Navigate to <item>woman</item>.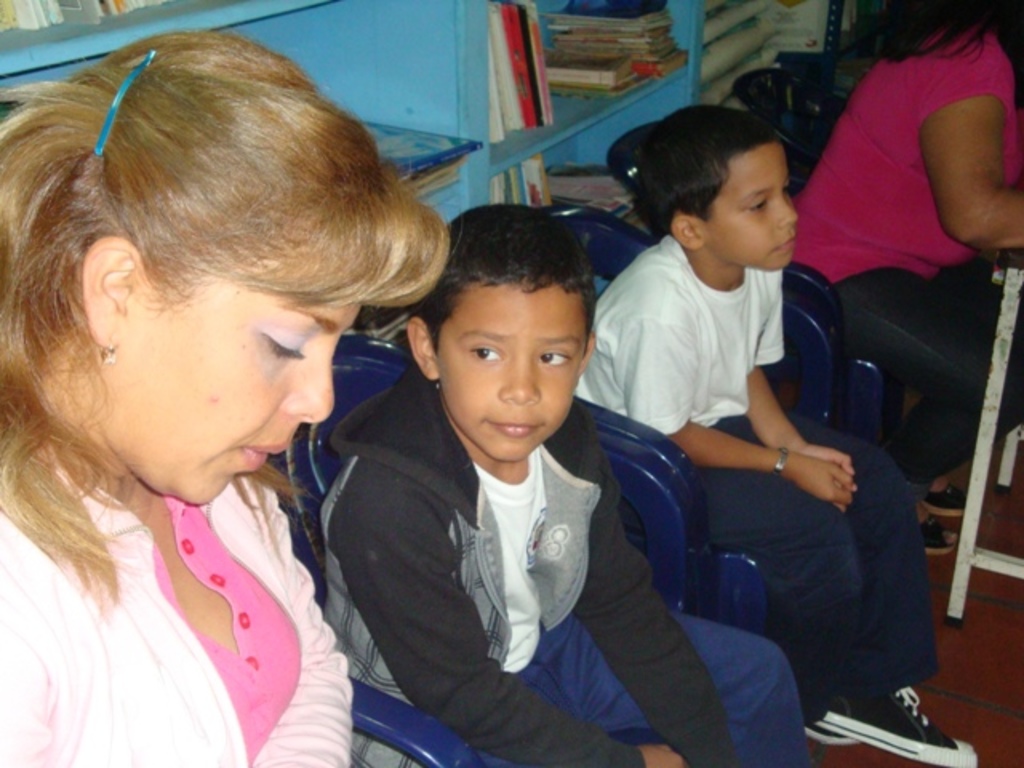
Navigation target: 782,0,1022,566.
